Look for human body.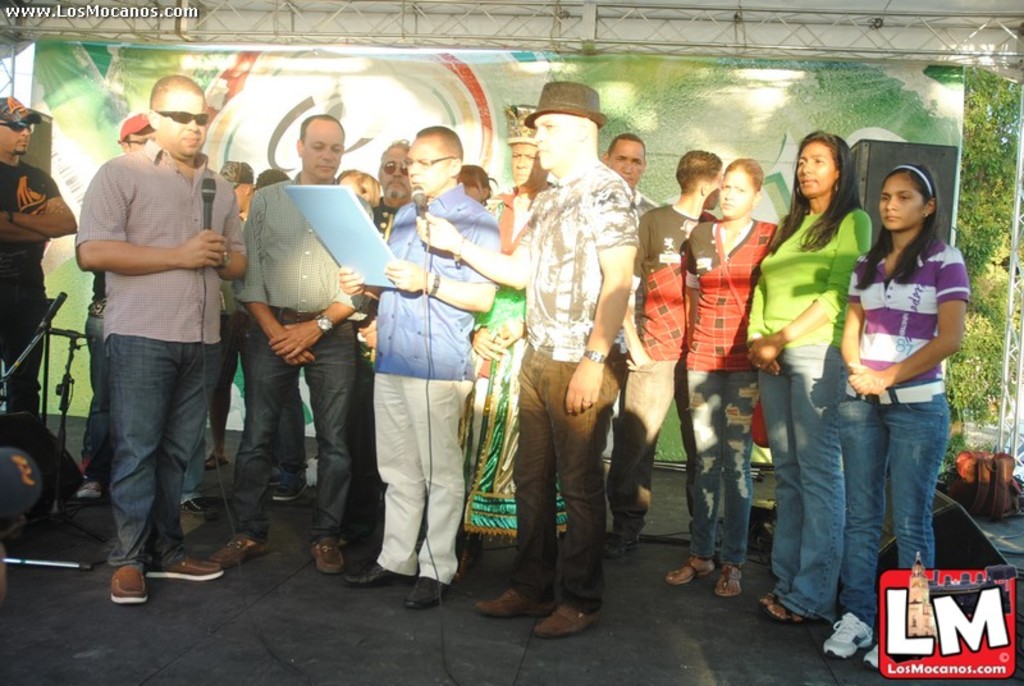
Found: [749,203,867,616].
